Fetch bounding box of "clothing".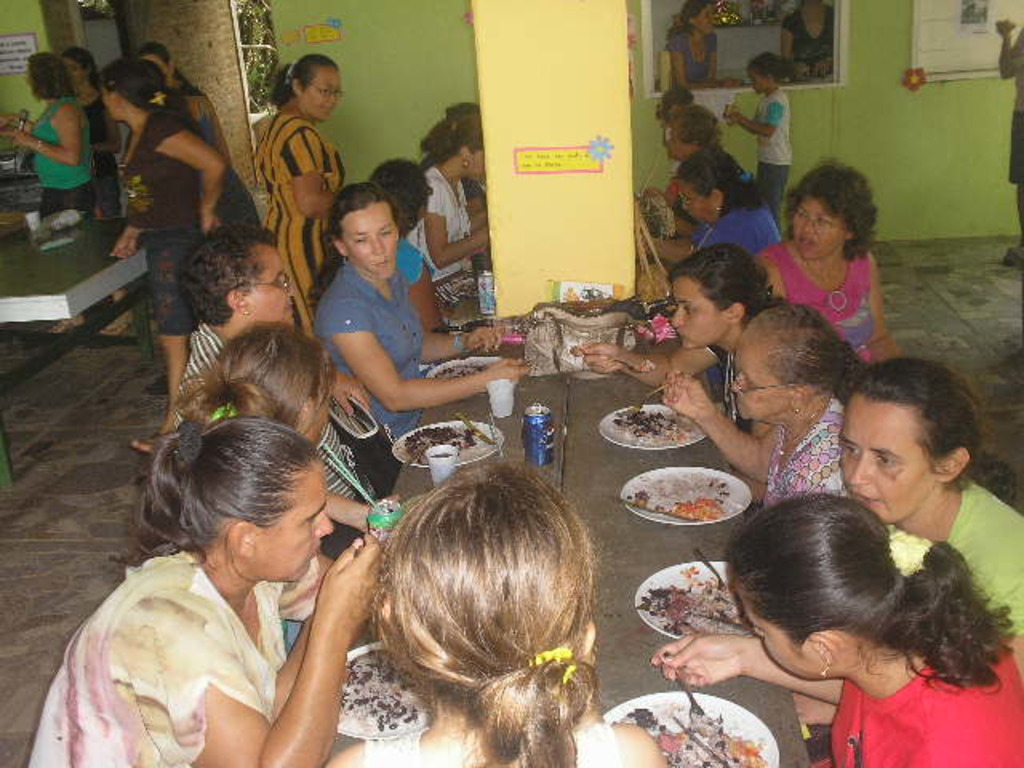
Bbox: 462, 171, 493, 200.
